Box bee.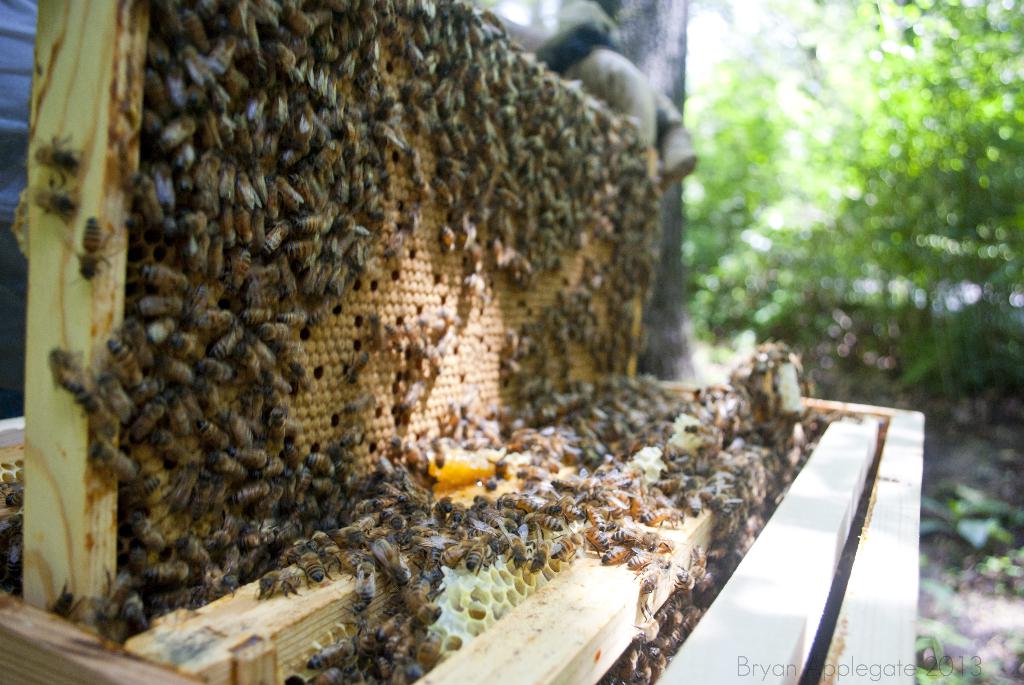
bbox=(469, 498, 493, 509).
